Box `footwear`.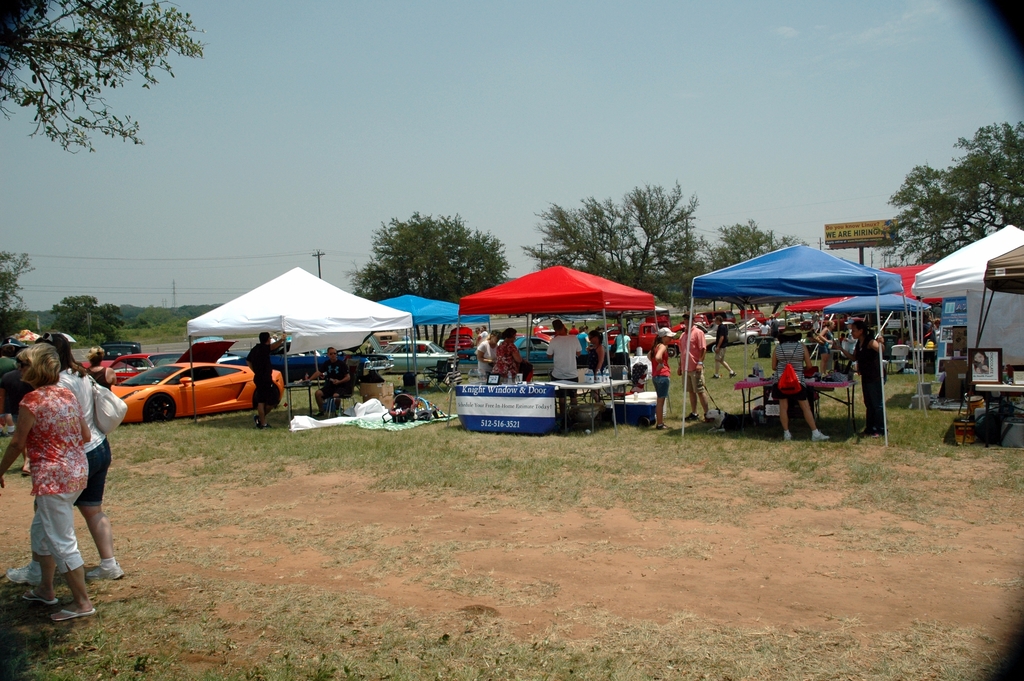
(x1=809, y1=430, x2=833, y2=445).
